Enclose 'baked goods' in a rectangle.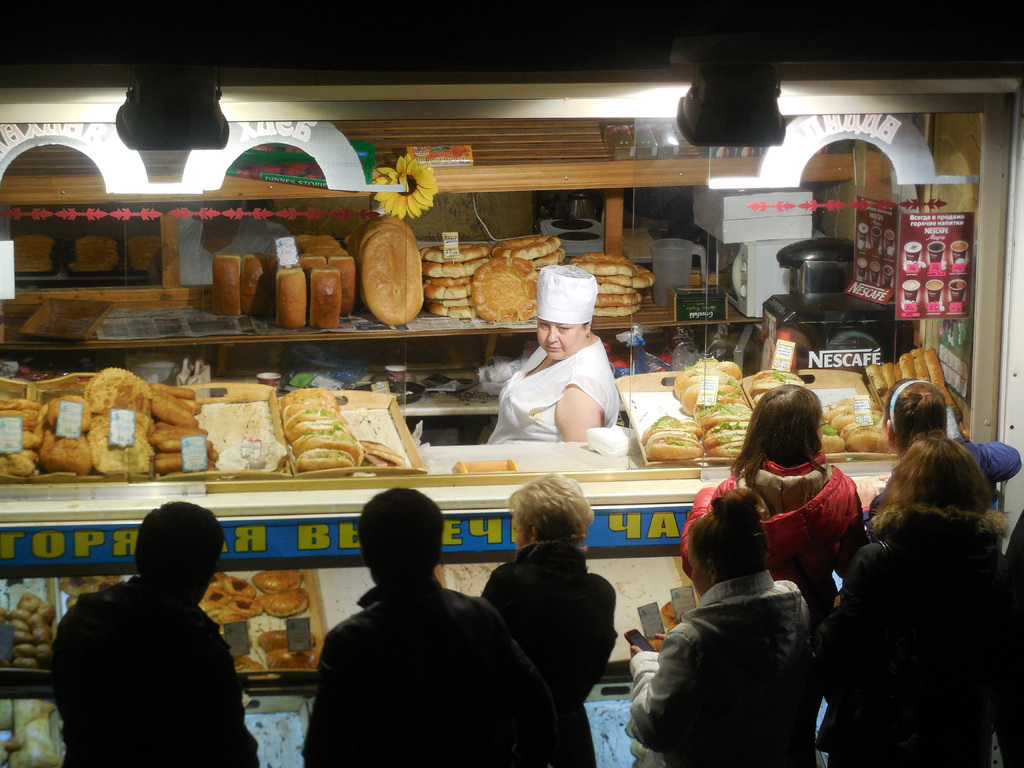
625 634 666 659.
